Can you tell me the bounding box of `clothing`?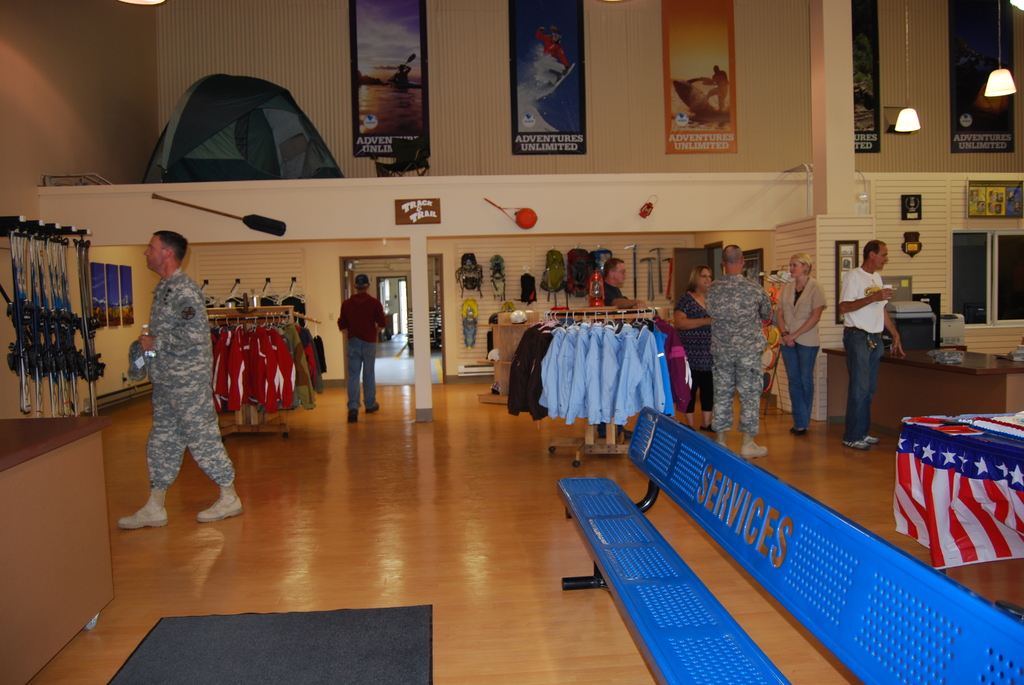
701,273,774,433.
